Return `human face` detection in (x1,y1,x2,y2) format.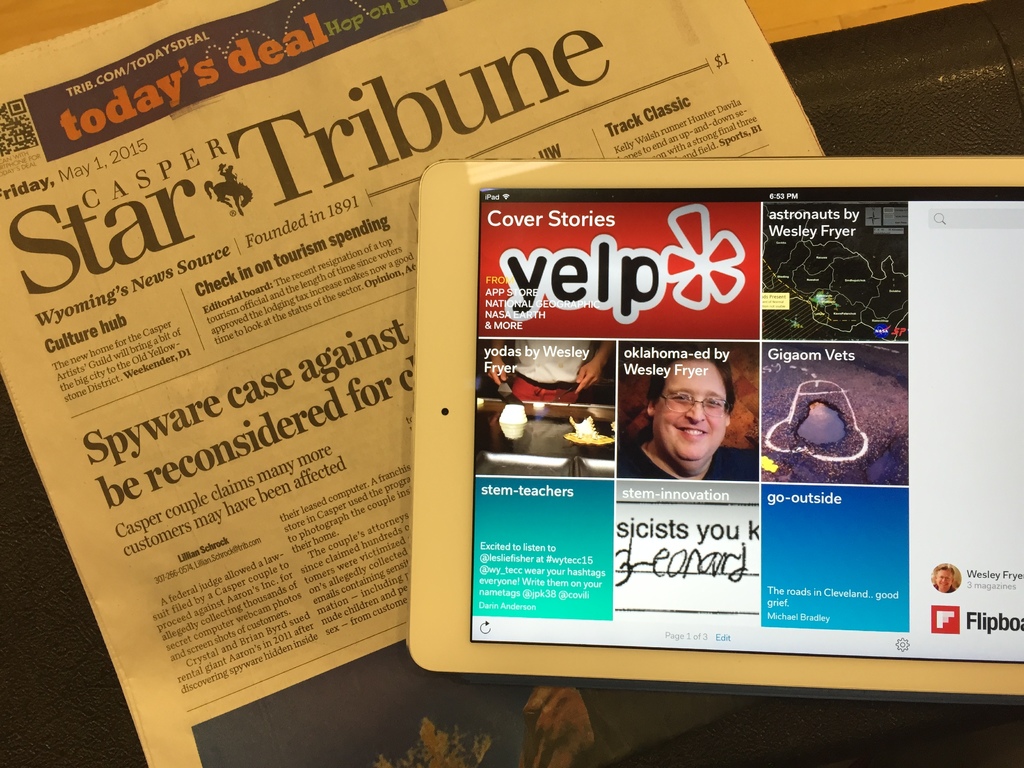
(652,361,726,461).
